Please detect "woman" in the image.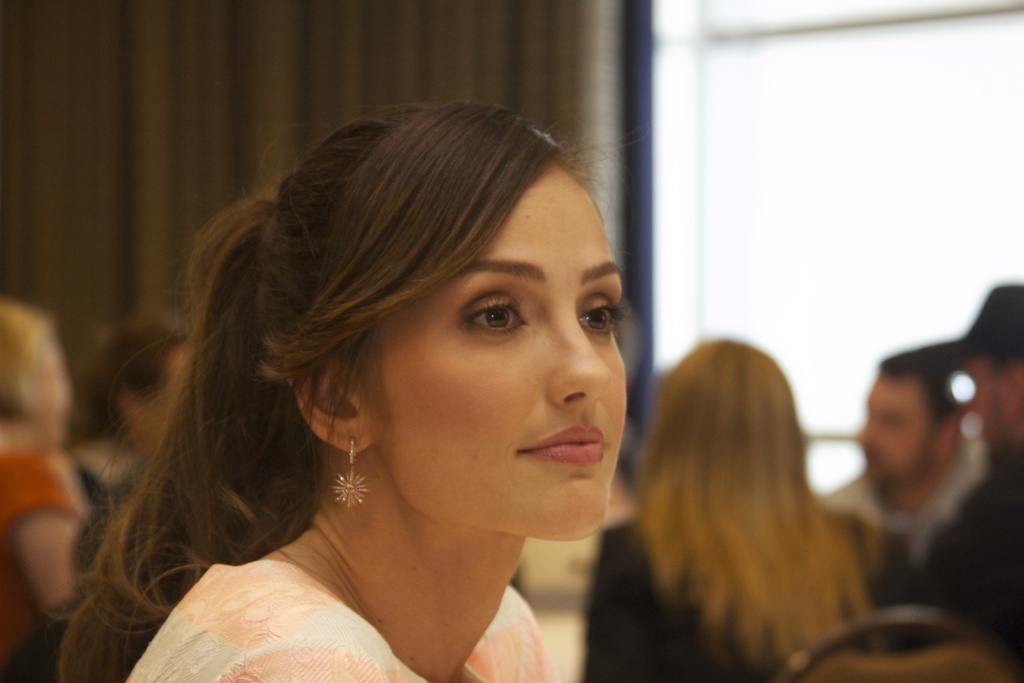
[46,82,685,682].
